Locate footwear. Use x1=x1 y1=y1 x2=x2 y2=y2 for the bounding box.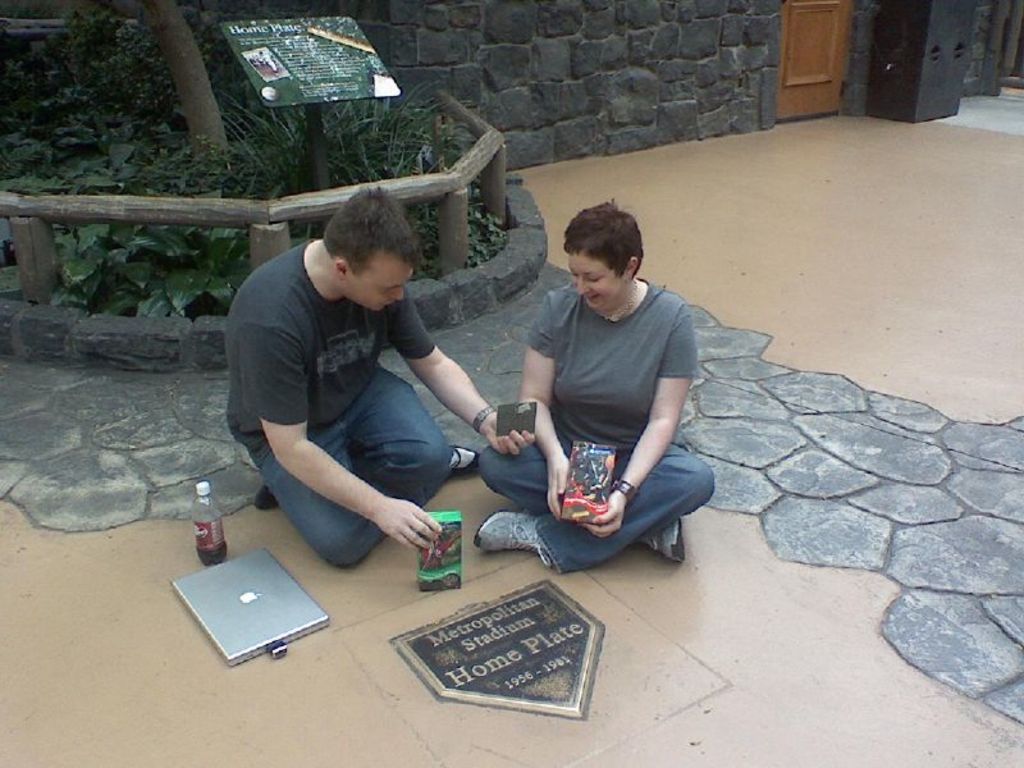
x1=445 y1=445 x2=476 y2=472.
